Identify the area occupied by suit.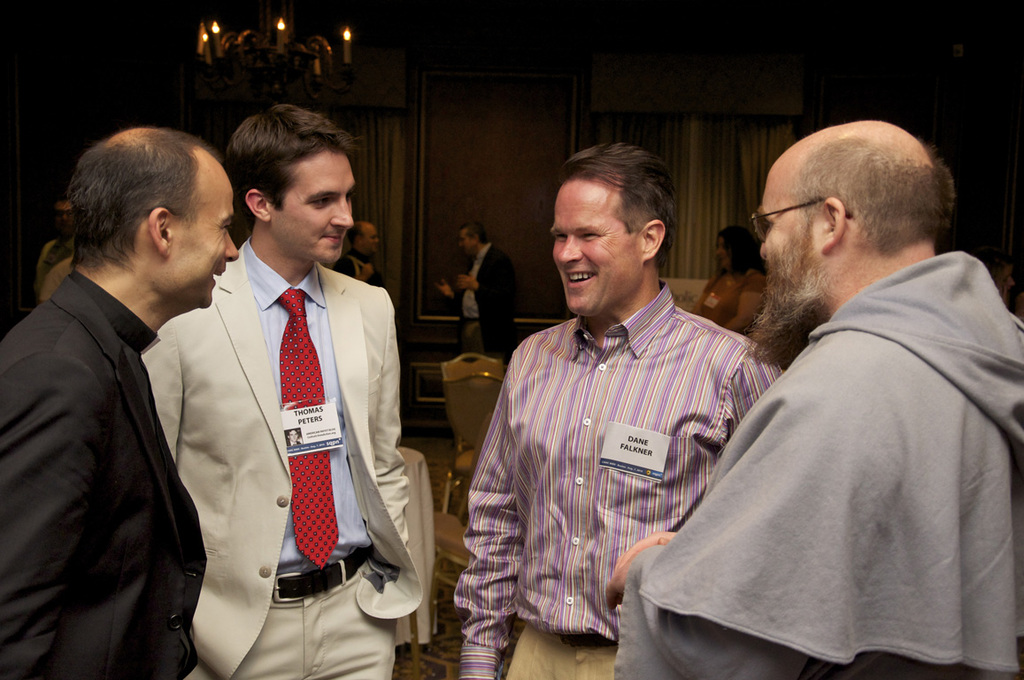
Area: {"left": 161, "top": 151, "right": 419, "bottom": 662}.
